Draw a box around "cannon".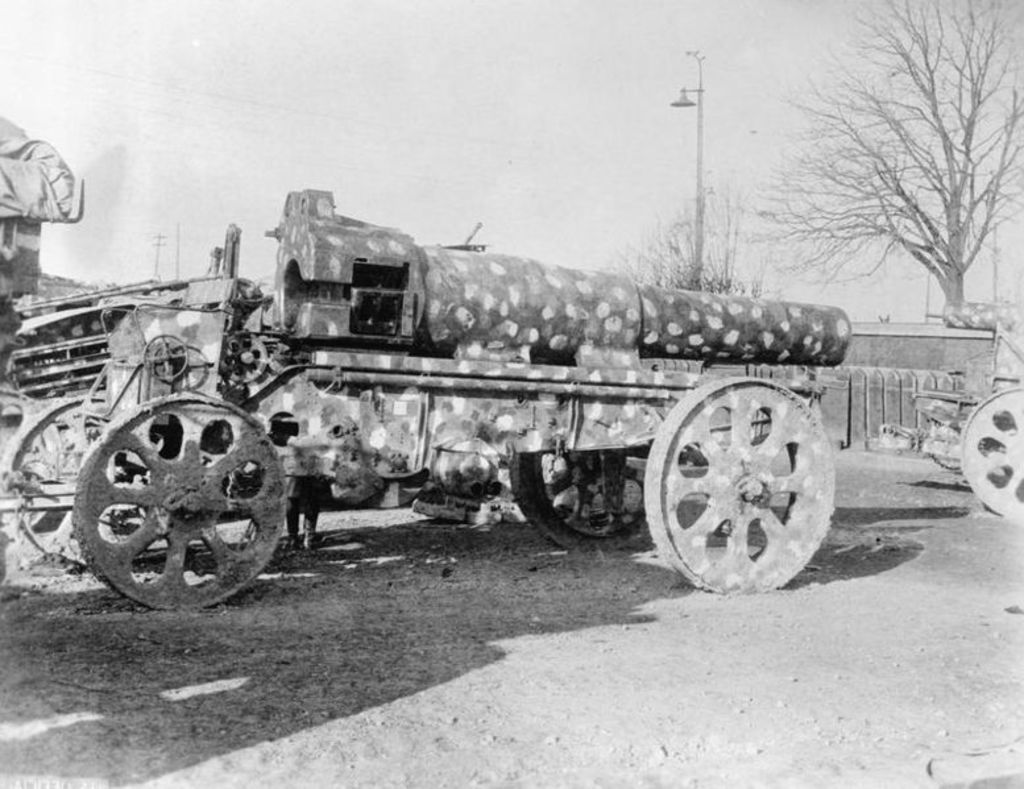
bbox(0, 184, 855, 609).
